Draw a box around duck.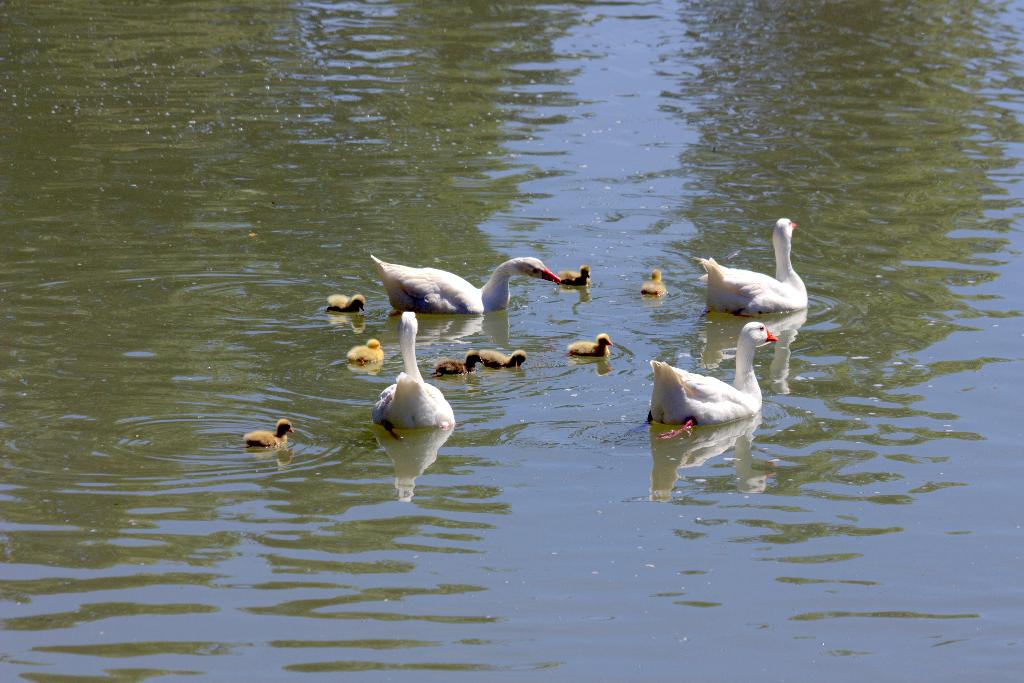
<box>558,261,588,288</box>.
